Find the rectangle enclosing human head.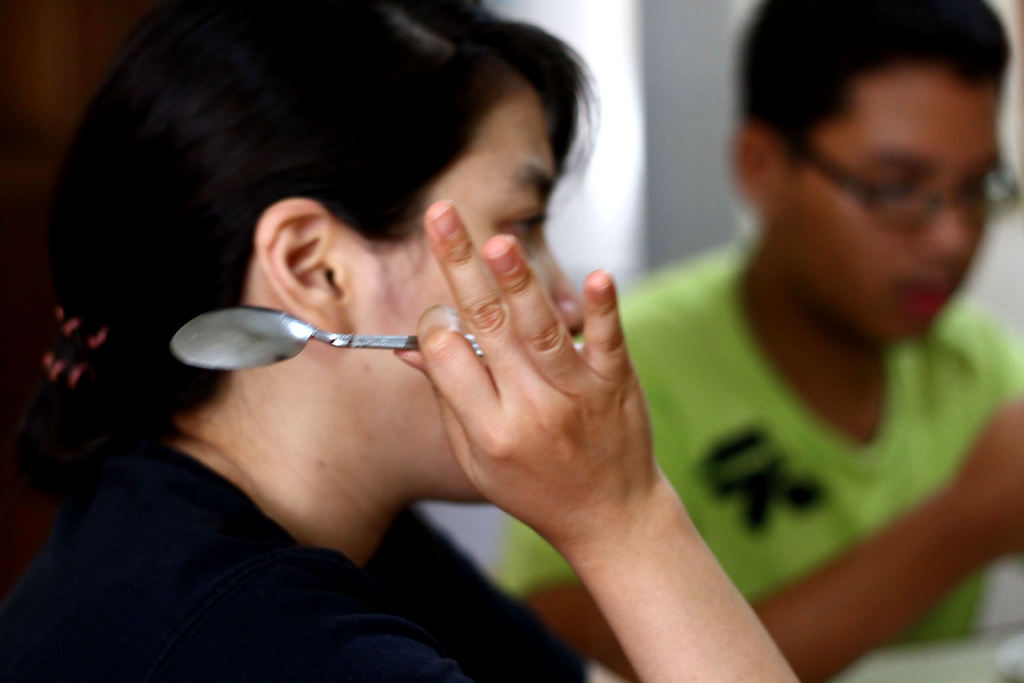
{"x1": 732, "y1": 2, "x2": 1009, "y2": 309}.
